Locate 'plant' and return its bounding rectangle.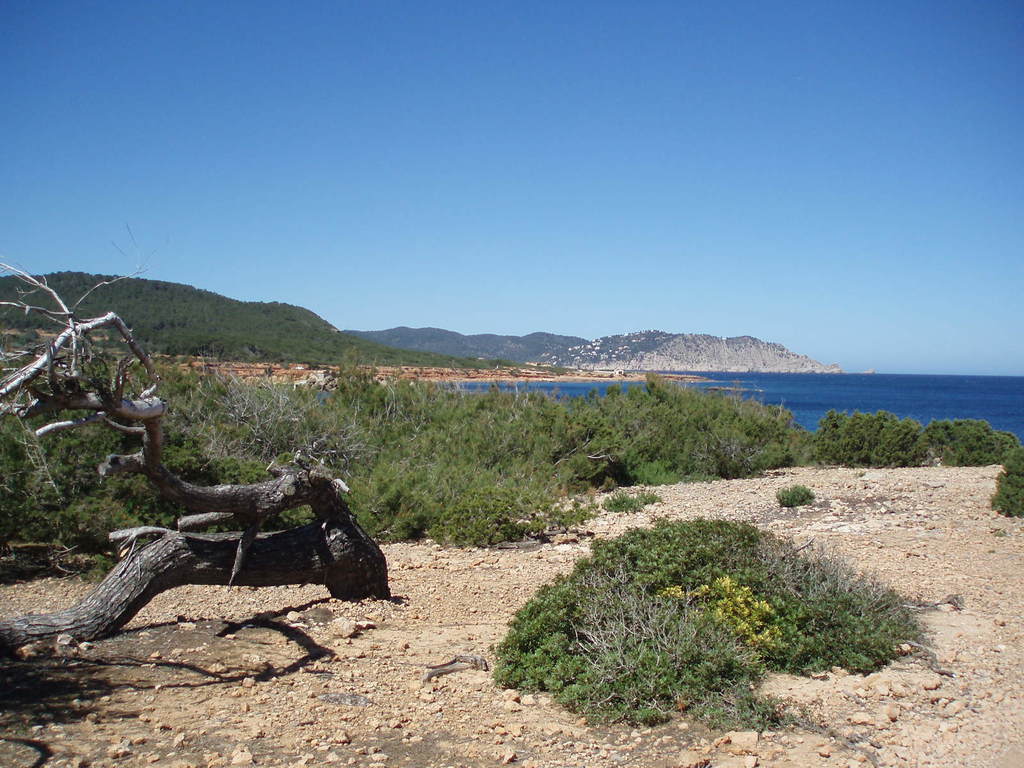
locate(490, 495, 851, 735).
